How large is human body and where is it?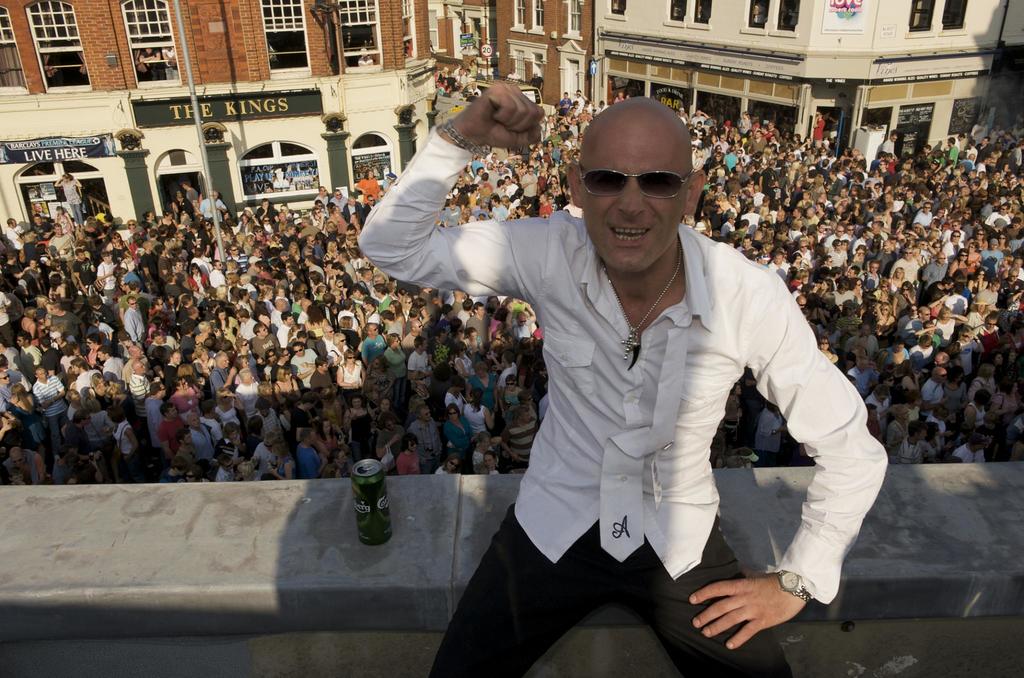
Bounding box: box=[31, 367, 74, 438].
